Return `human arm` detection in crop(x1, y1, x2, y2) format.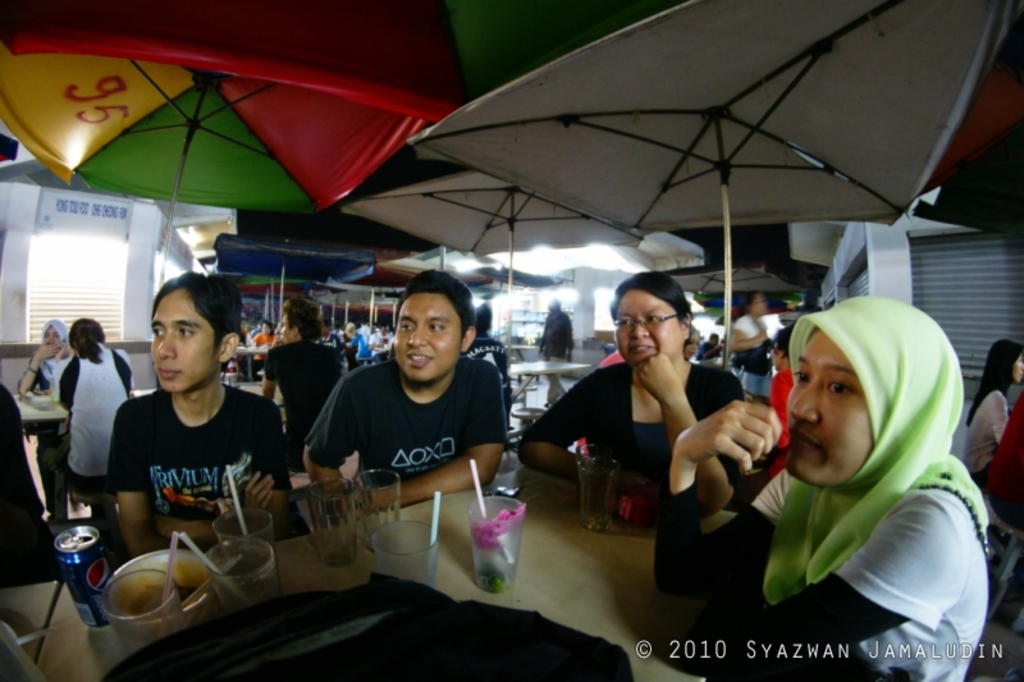
crop(653, 392, 786, 535).
